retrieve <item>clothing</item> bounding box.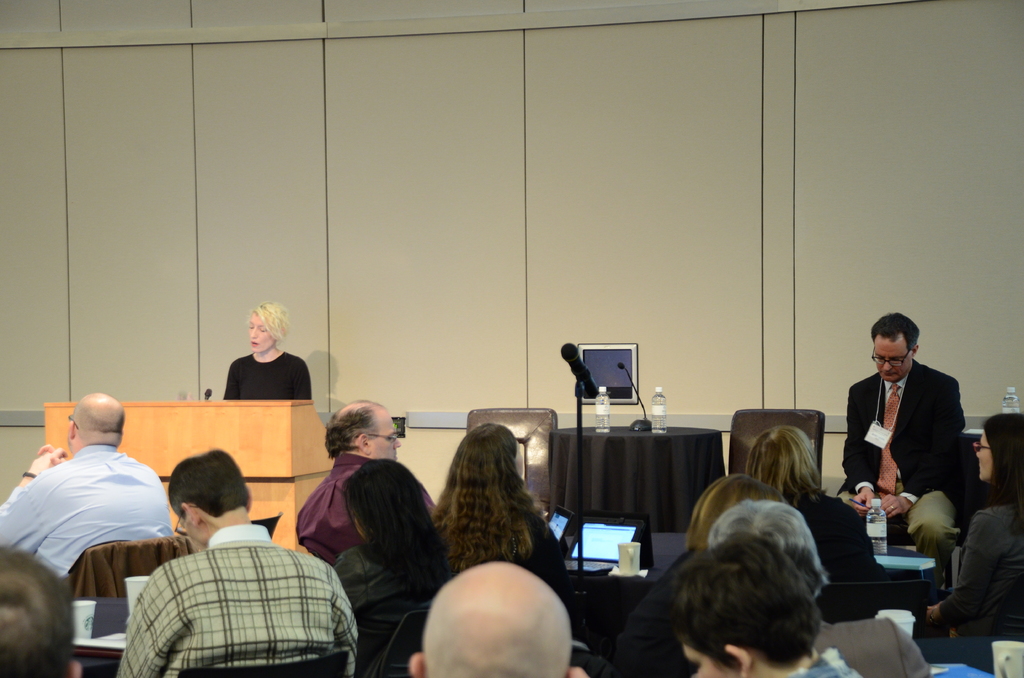
Bounding box: <box>339,542,445,677</box>.
